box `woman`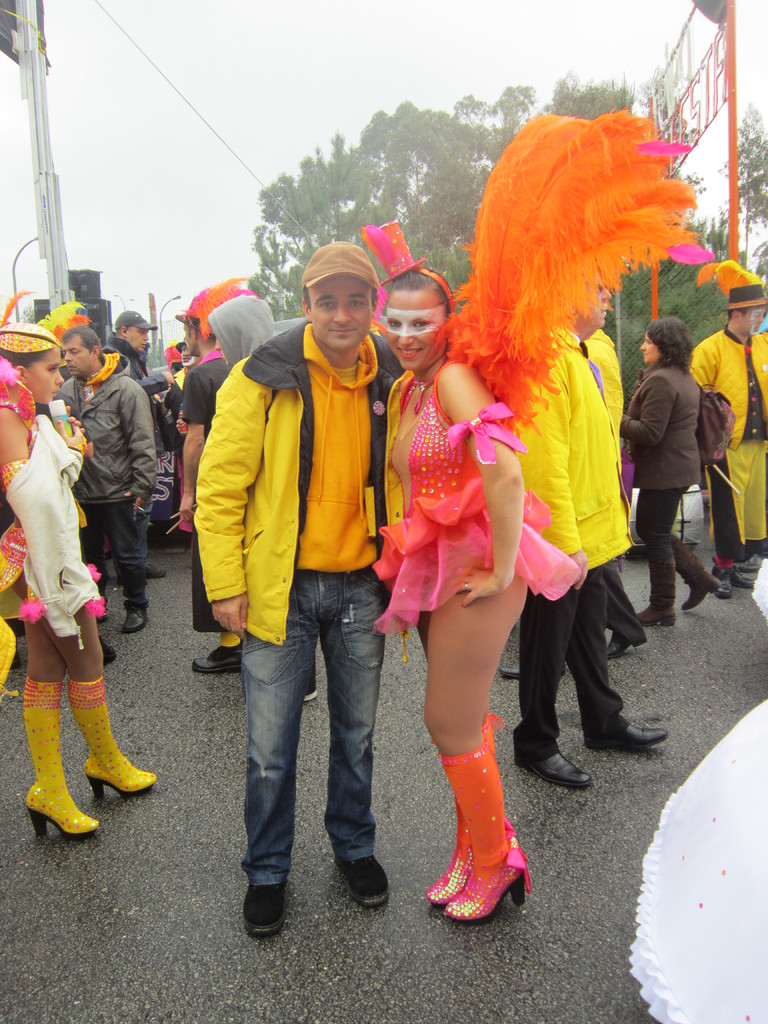
(347,99,703,929)
